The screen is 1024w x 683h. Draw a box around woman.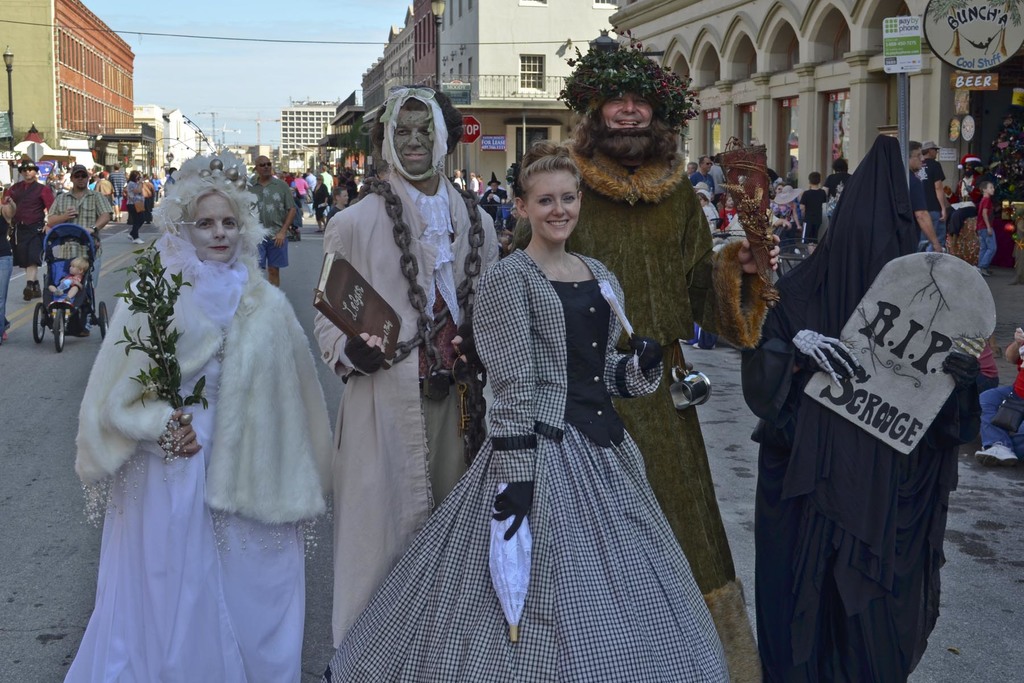
271,170,301,227.
